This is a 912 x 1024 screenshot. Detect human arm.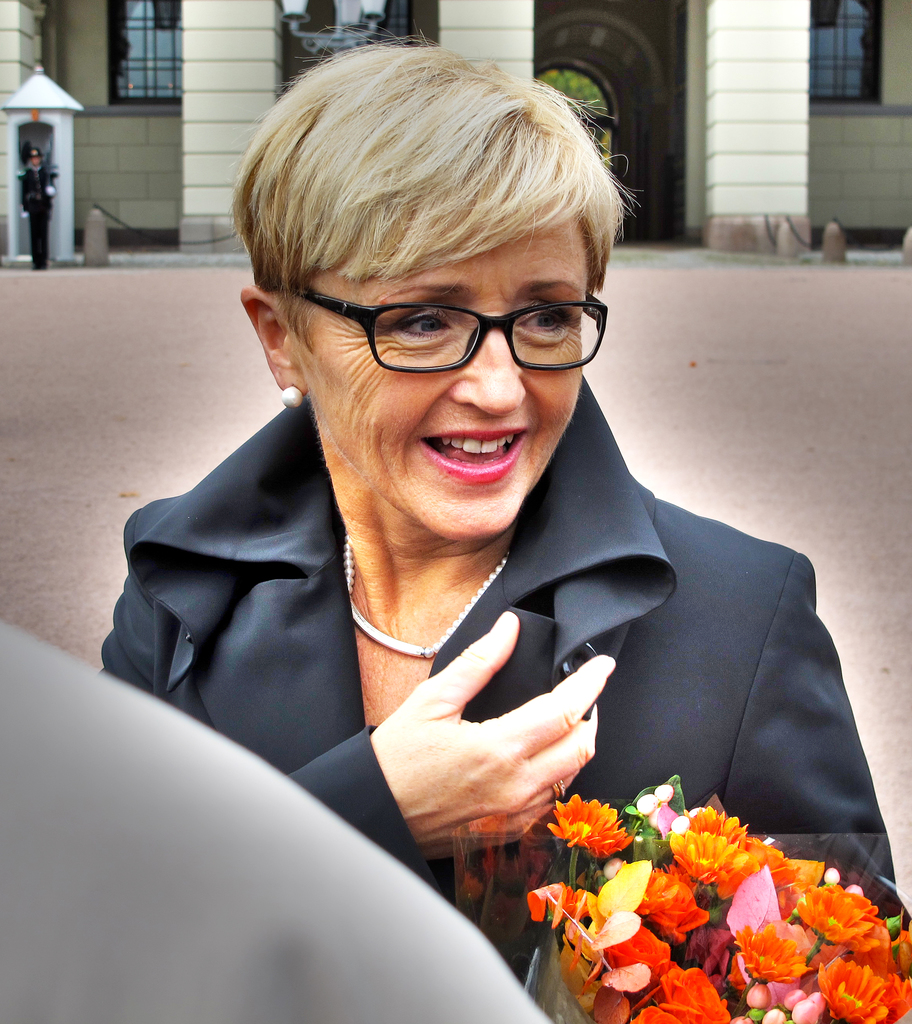
(85,518,625,868).
